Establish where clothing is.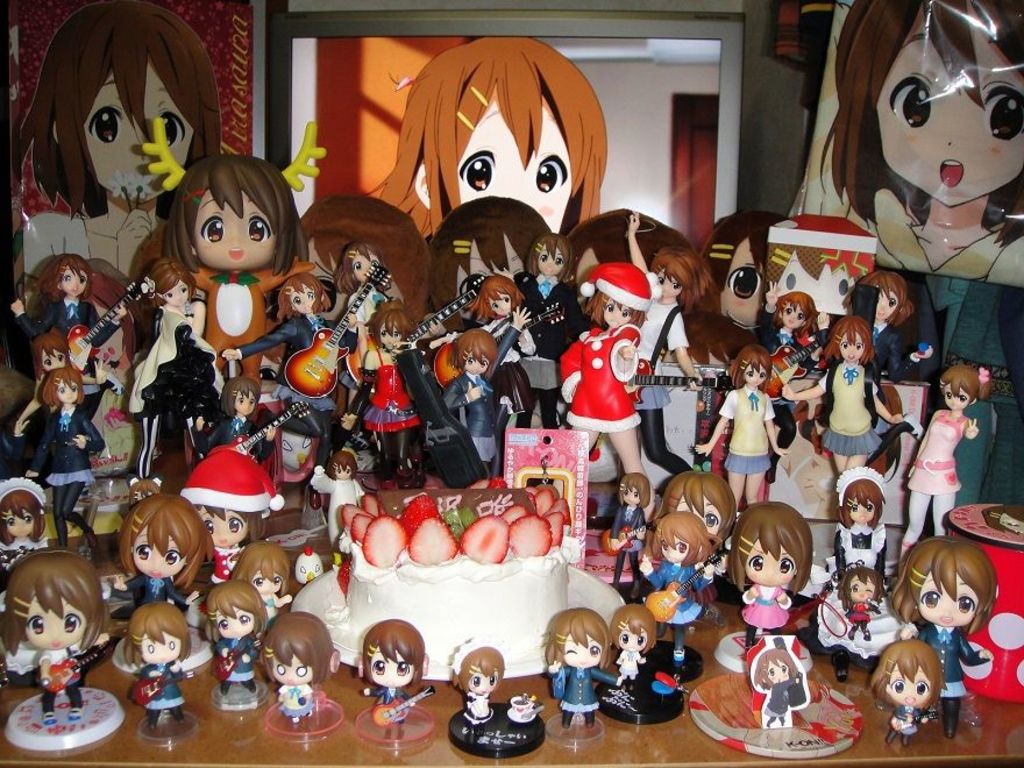
Established at select_region(522, 272, 583, 426).
